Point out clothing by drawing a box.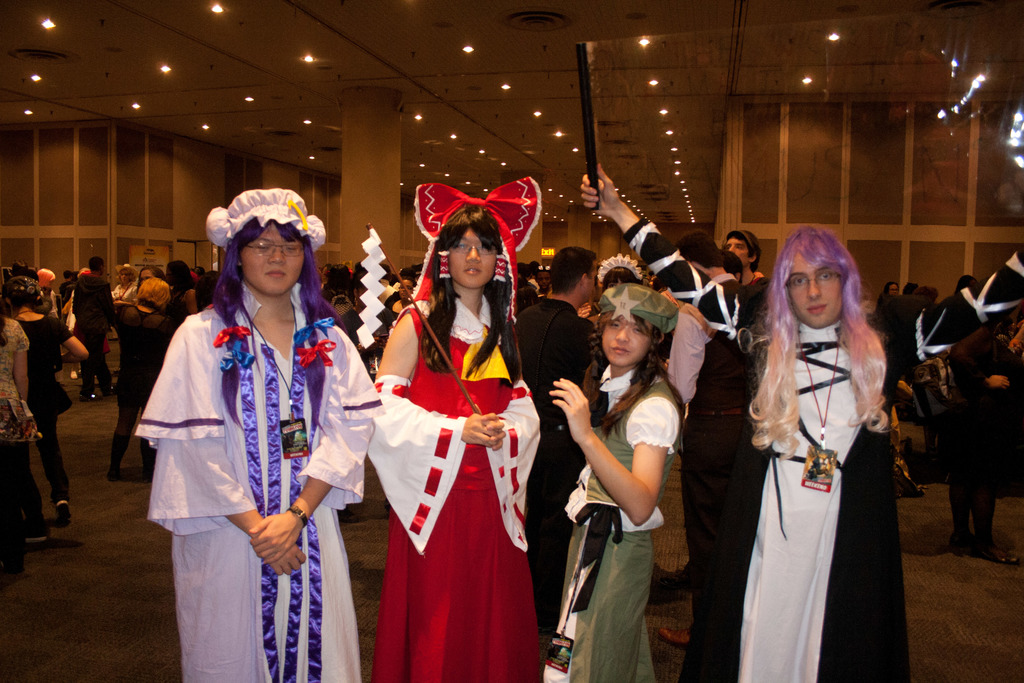
175/290/198/322.
